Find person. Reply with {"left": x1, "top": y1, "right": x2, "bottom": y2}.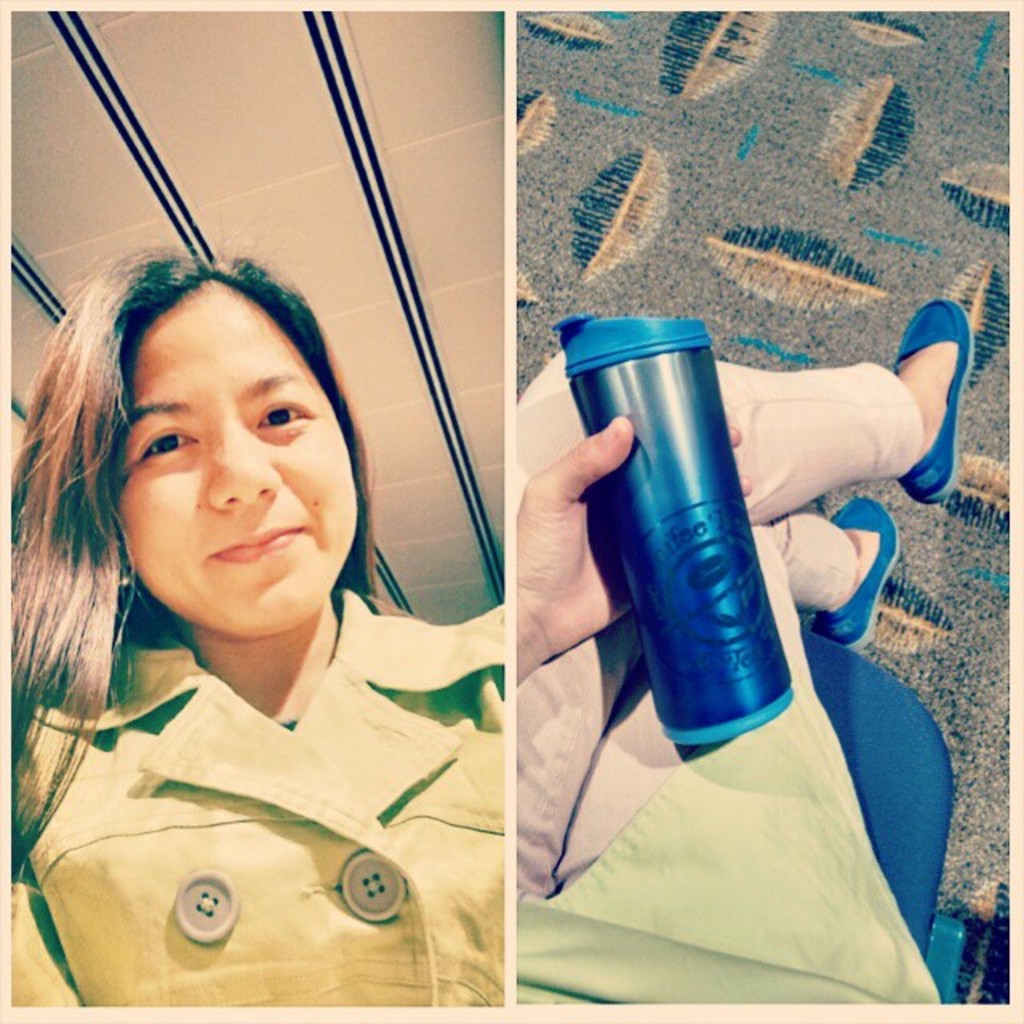
{"left": 0, "top": 240, "right": 488, "bottom": 1002}.
